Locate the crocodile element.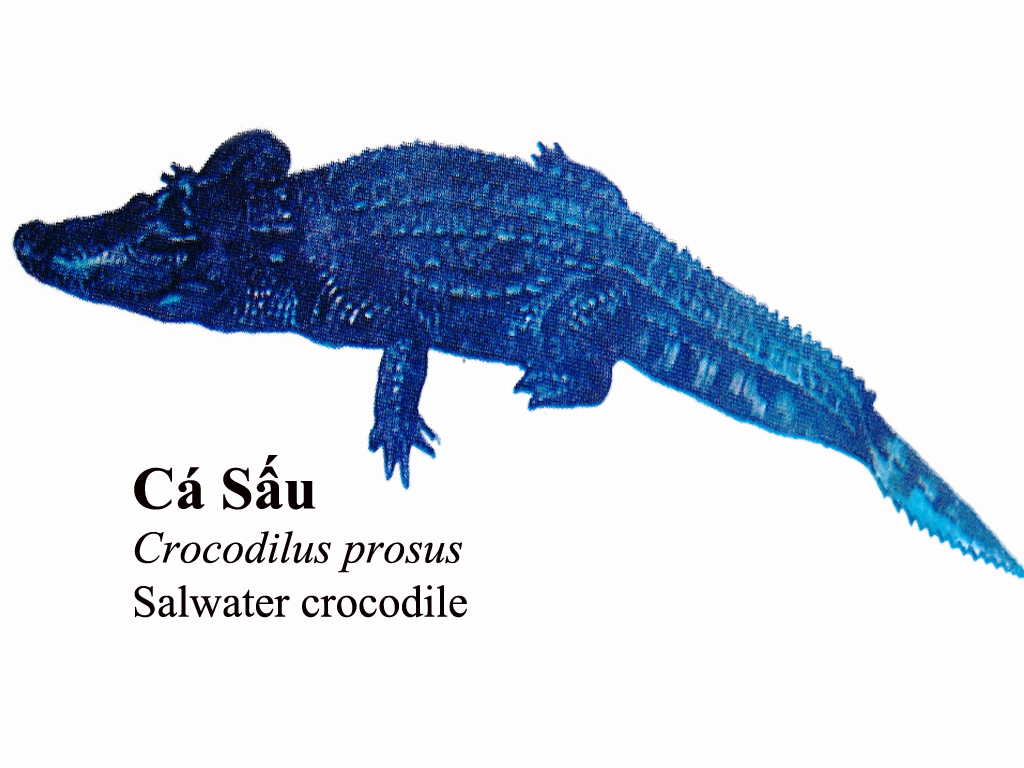
Element bbox: bbox=(8, 128, 1023, 581).
